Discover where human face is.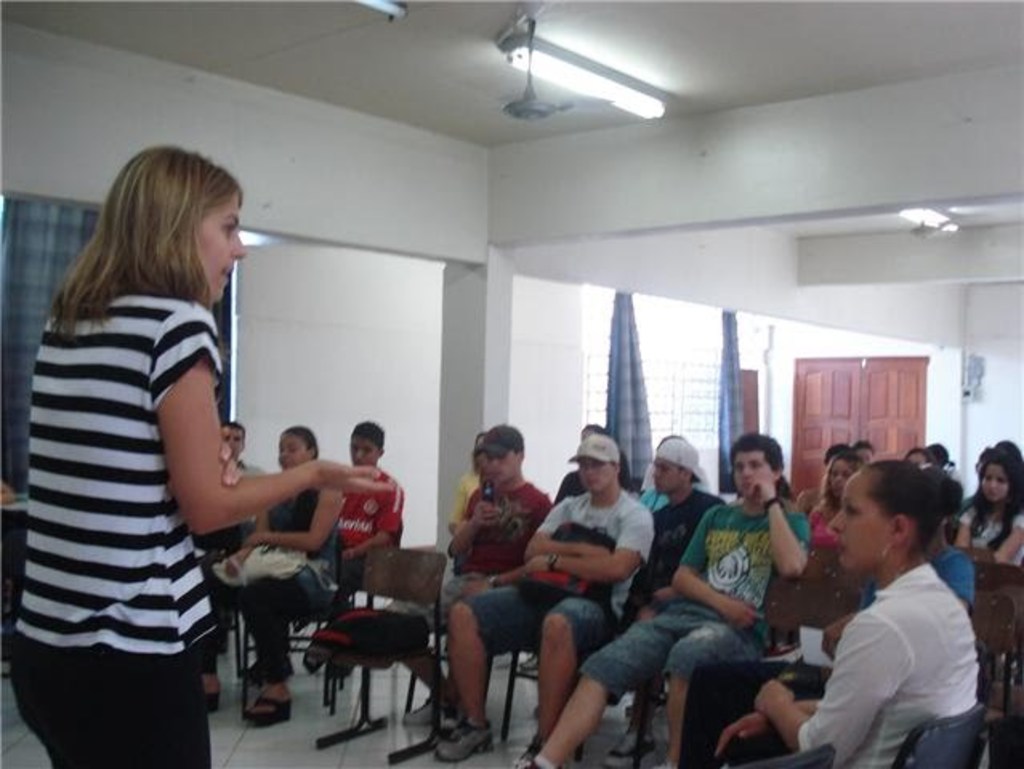
Discovered at detection(856, 444, 867, 466).
